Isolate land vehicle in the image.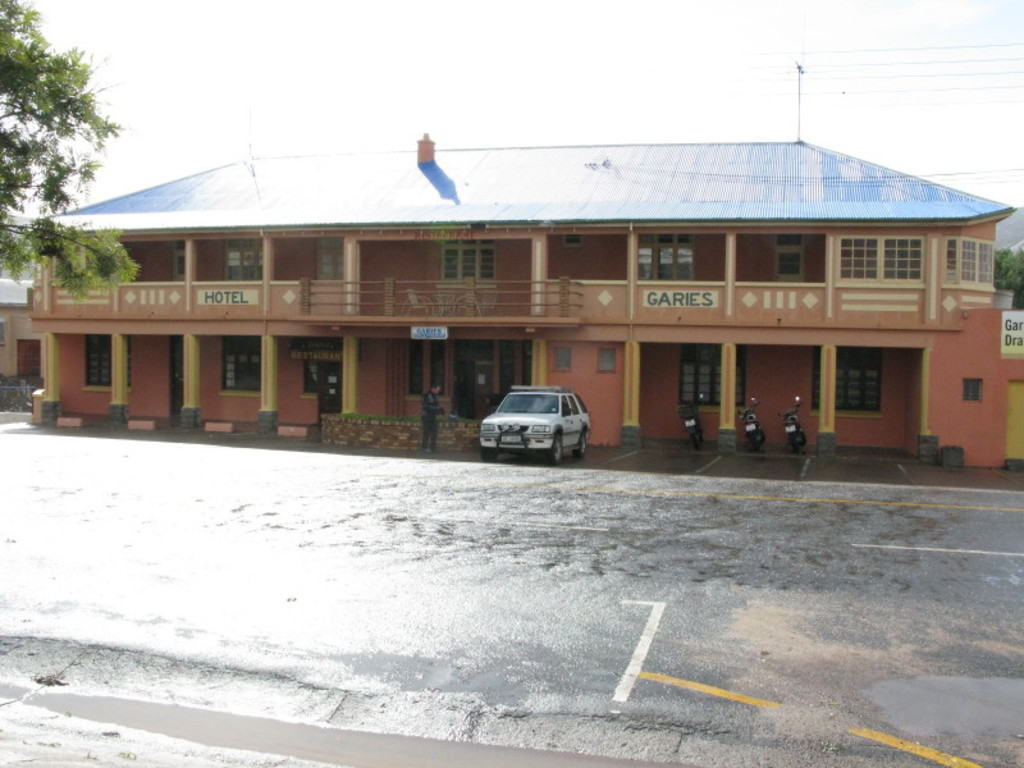
Isolated region: region(483, 378, 594, 462).
